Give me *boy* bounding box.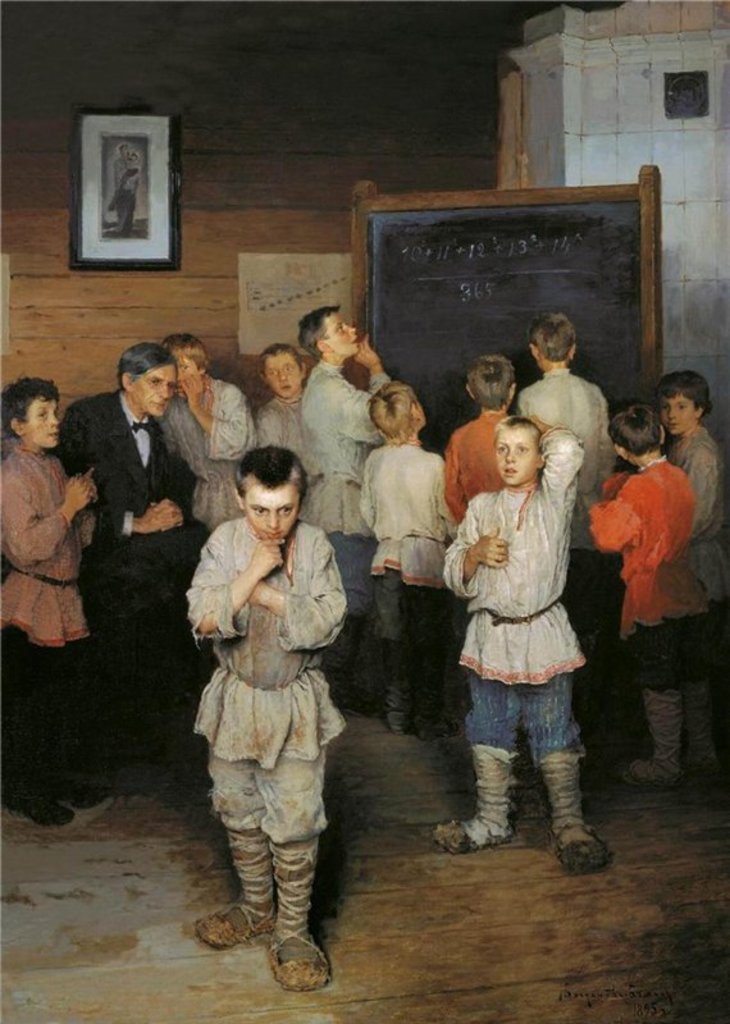
{"x1": 346, "y1": 379, "x2": 455, "y2": 744}.
